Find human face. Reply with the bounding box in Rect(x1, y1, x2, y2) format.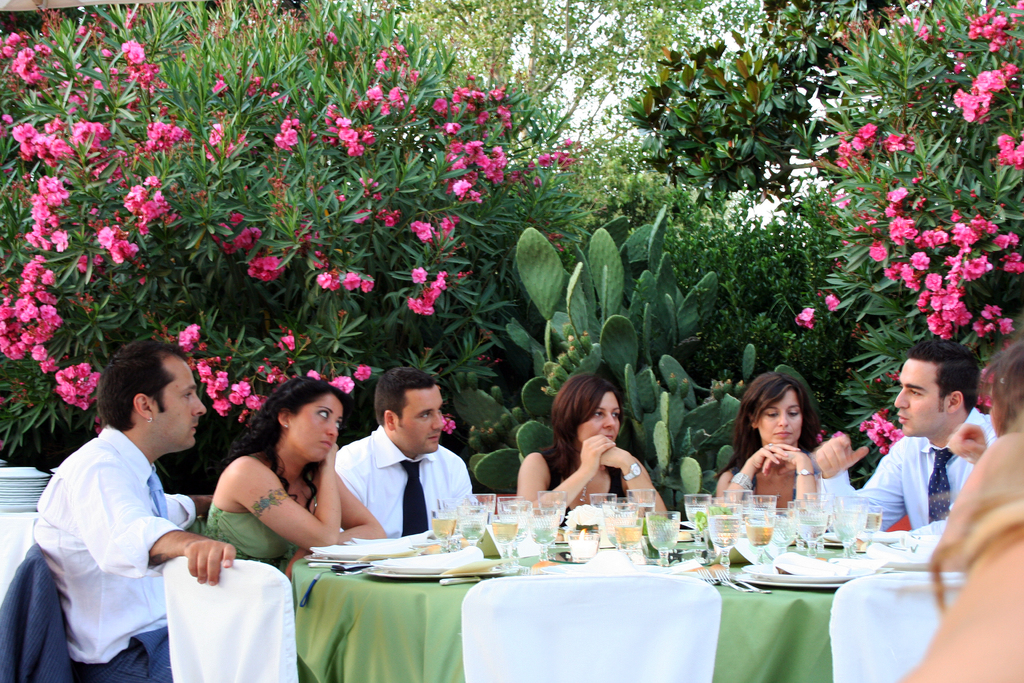
Rect(394, 387, 446, 452).
